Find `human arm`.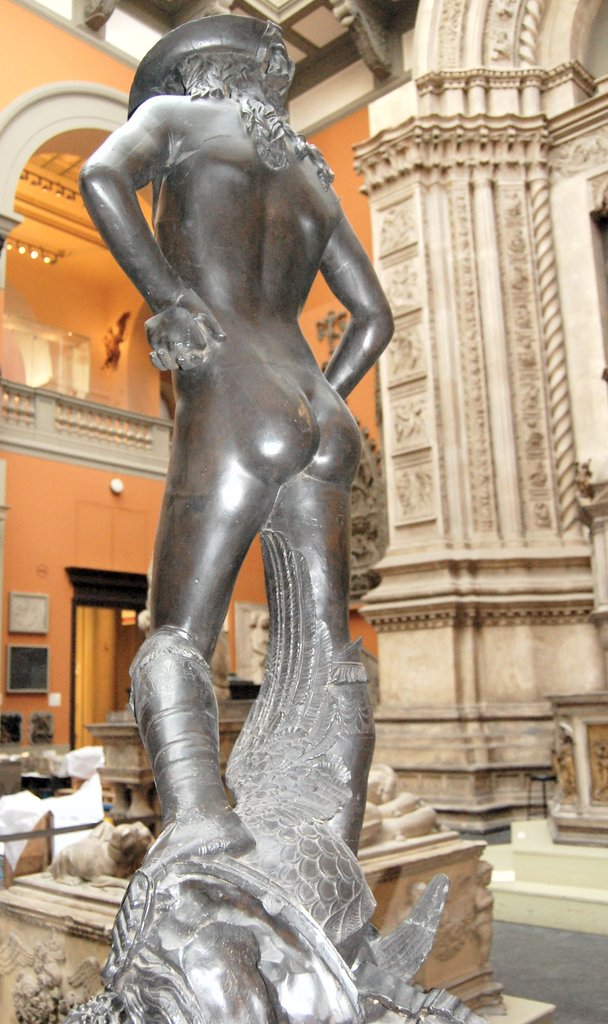
box(89, 86, 191, 337).
